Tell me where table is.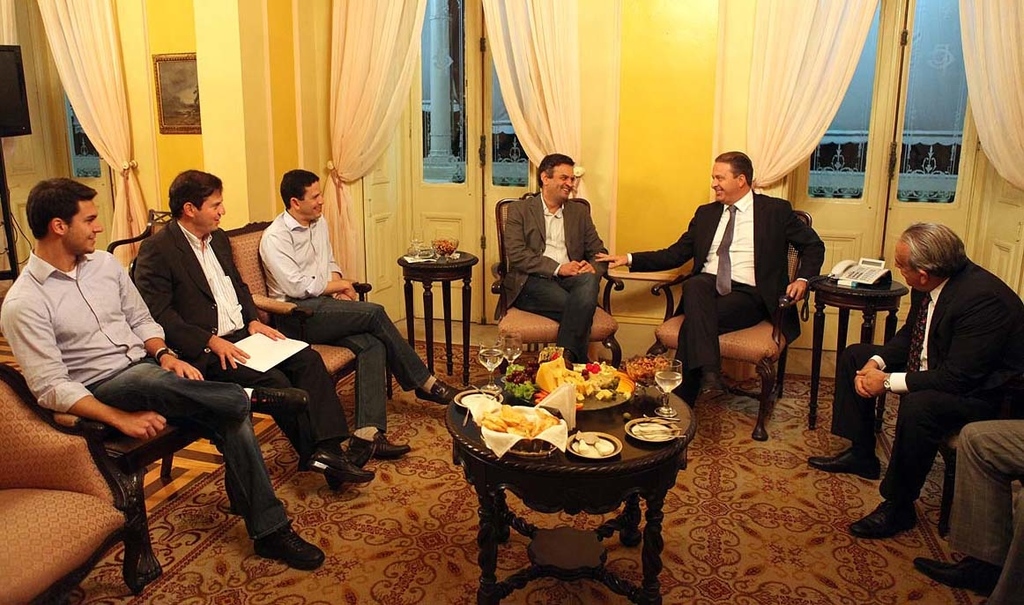
table is at (x1=450, y1=347, x2=704, y2=604).
